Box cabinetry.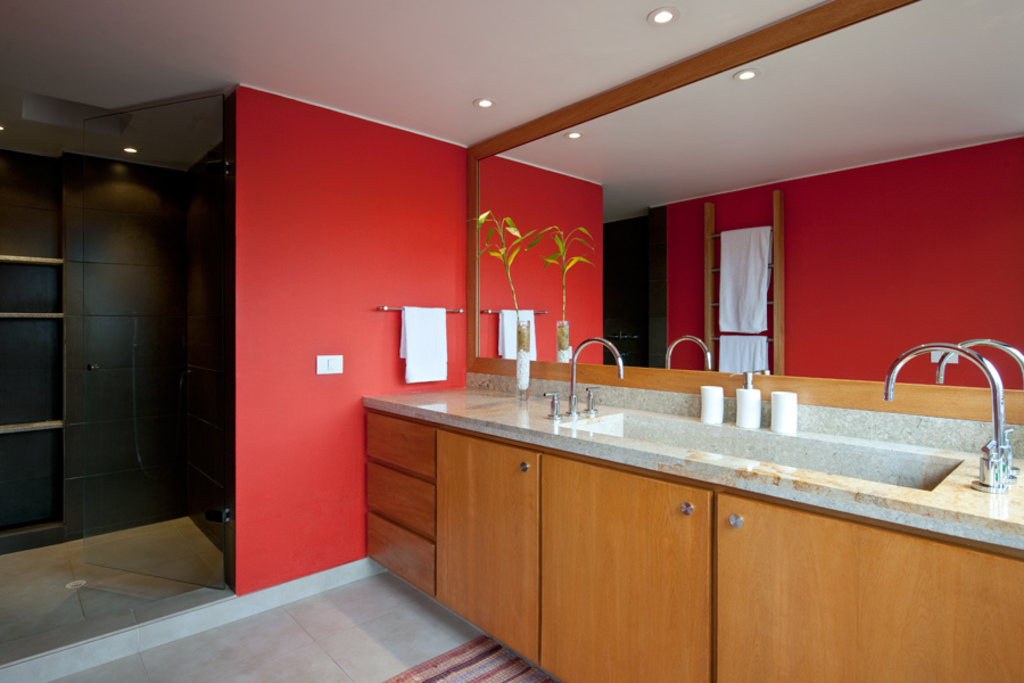
369/410/1023/682.
